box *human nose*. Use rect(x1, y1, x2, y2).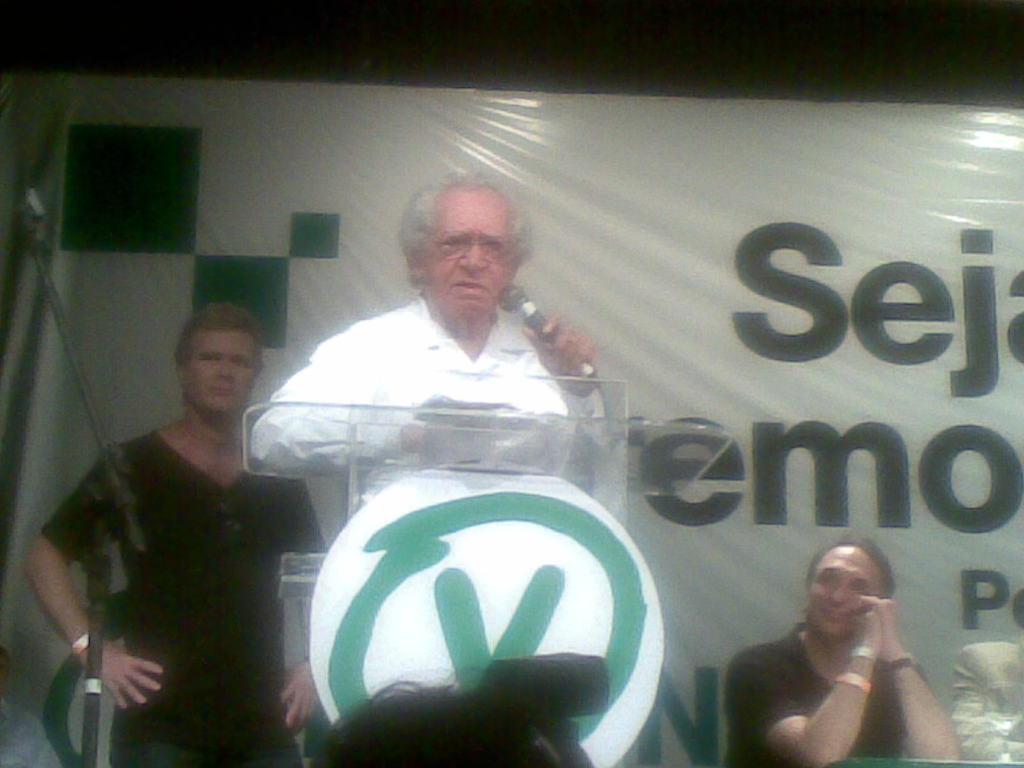
rect(826, 589, 842, 605).
